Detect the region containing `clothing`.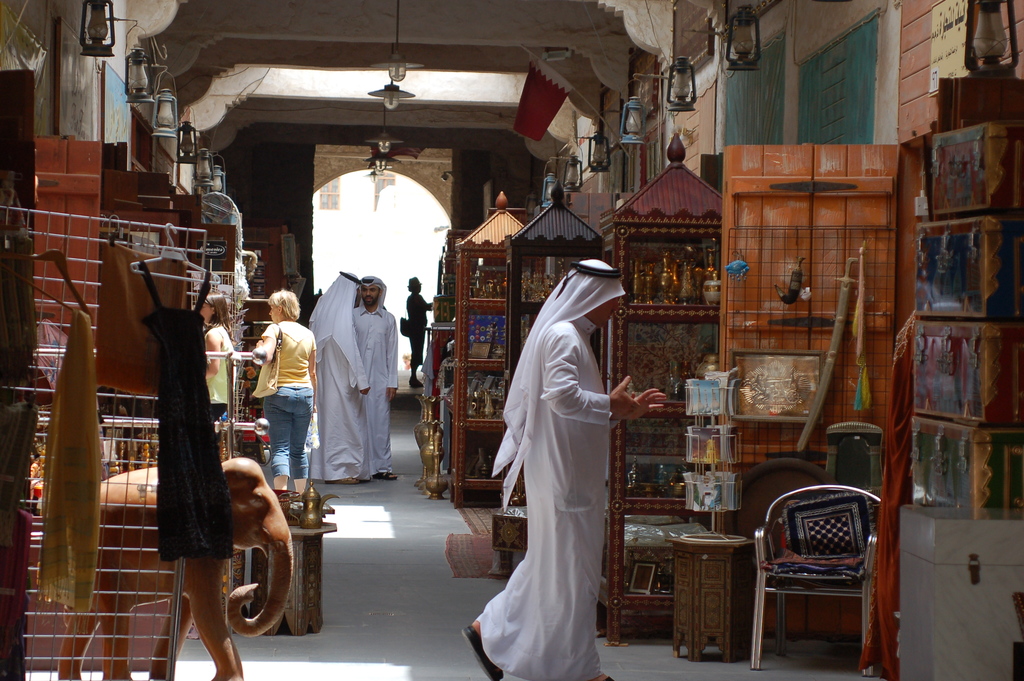
x1=42, y1=308, x2=102, y2=633.
